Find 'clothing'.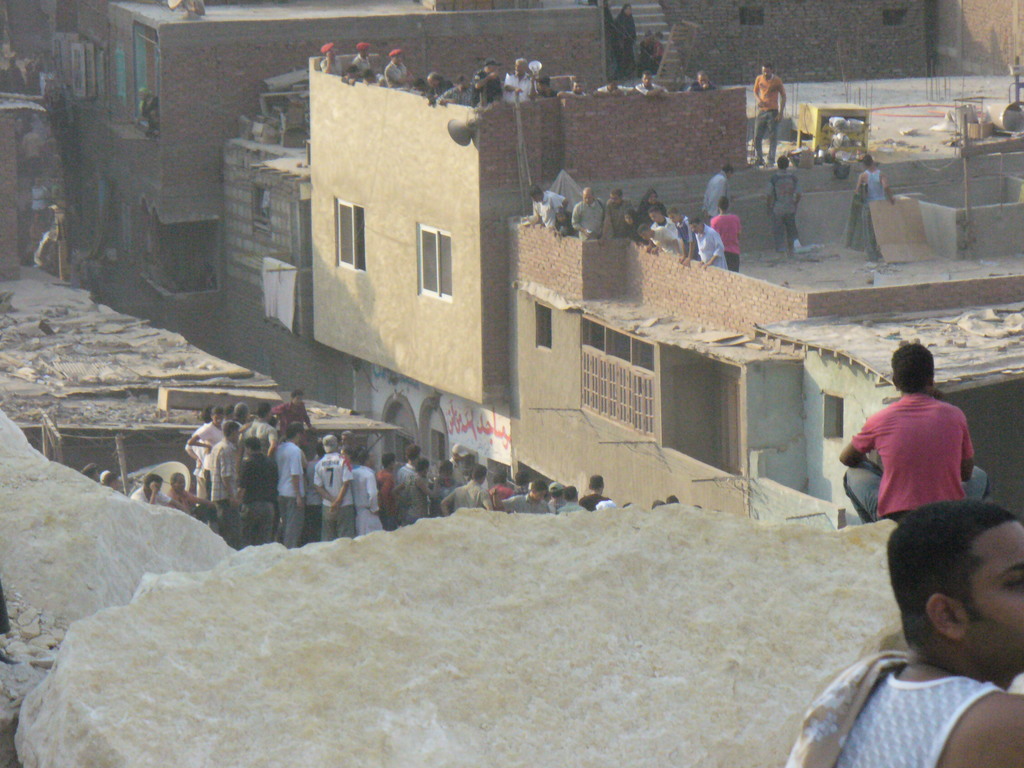
x1=488 y1=486 x2=514 y2=516.
